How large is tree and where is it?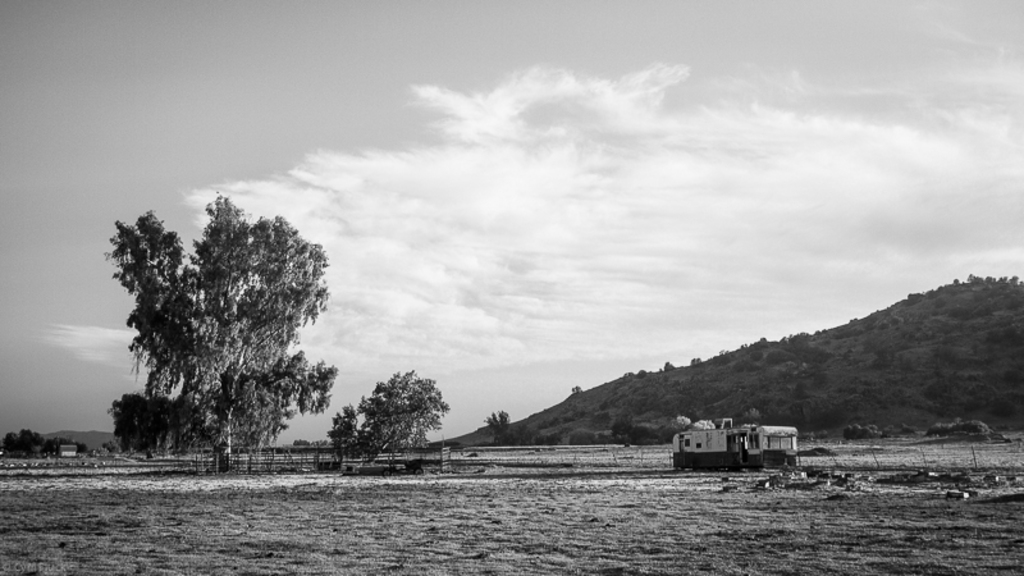
Bounding box: [111,387,179,461].
